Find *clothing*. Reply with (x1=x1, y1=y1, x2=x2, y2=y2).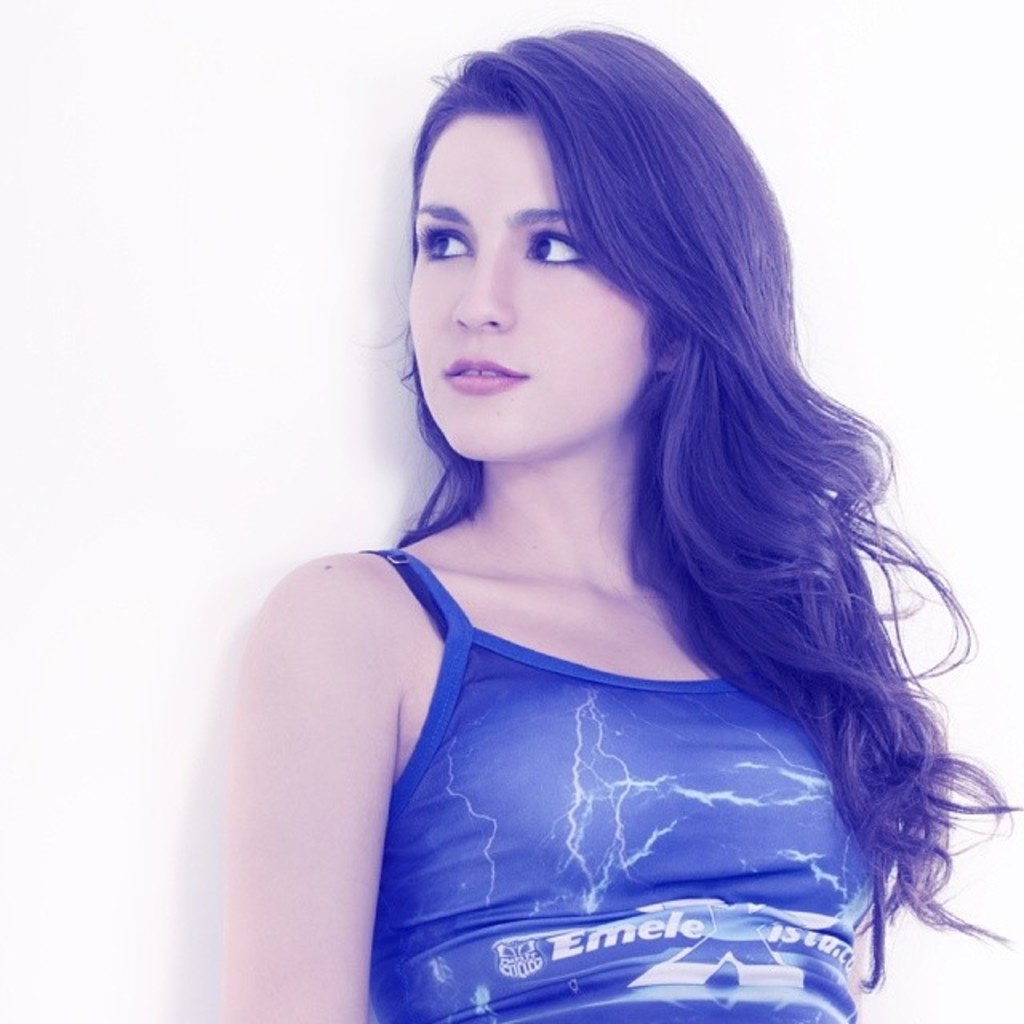
(x1=266, y1=490, x2=954, y2=982).
